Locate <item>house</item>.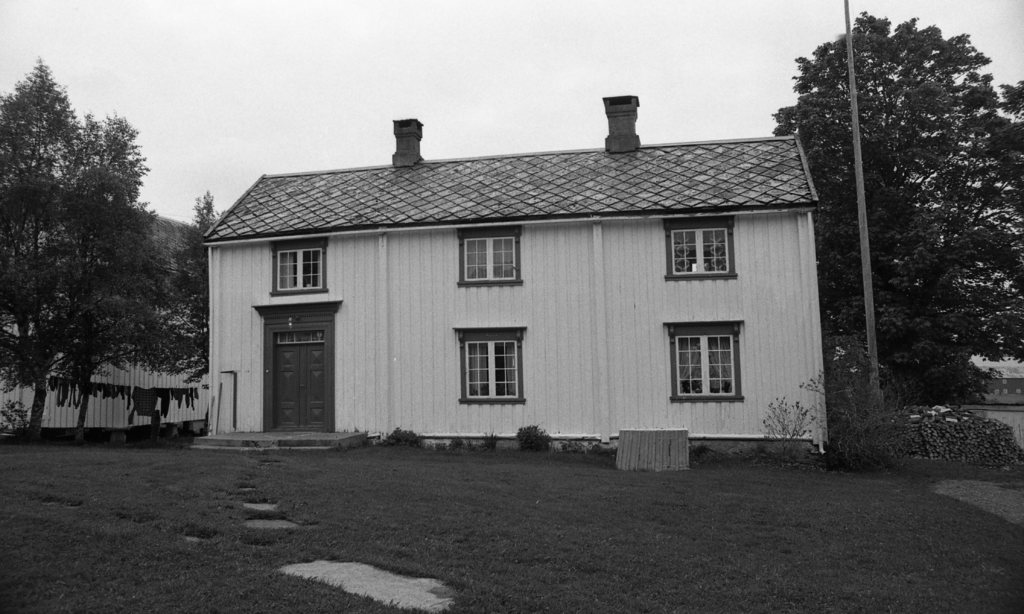
Bounding box: l=196, t=100, r=860, b=464.
